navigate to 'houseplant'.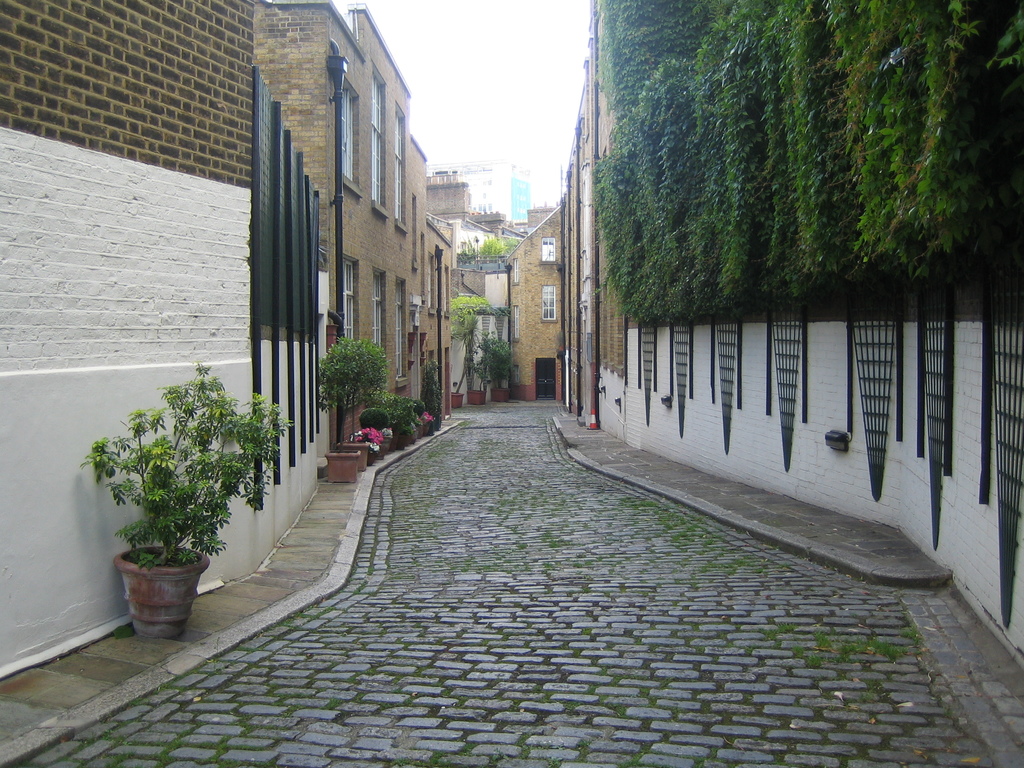
Navigation target: bbox=(448, 309, 484, 410).
